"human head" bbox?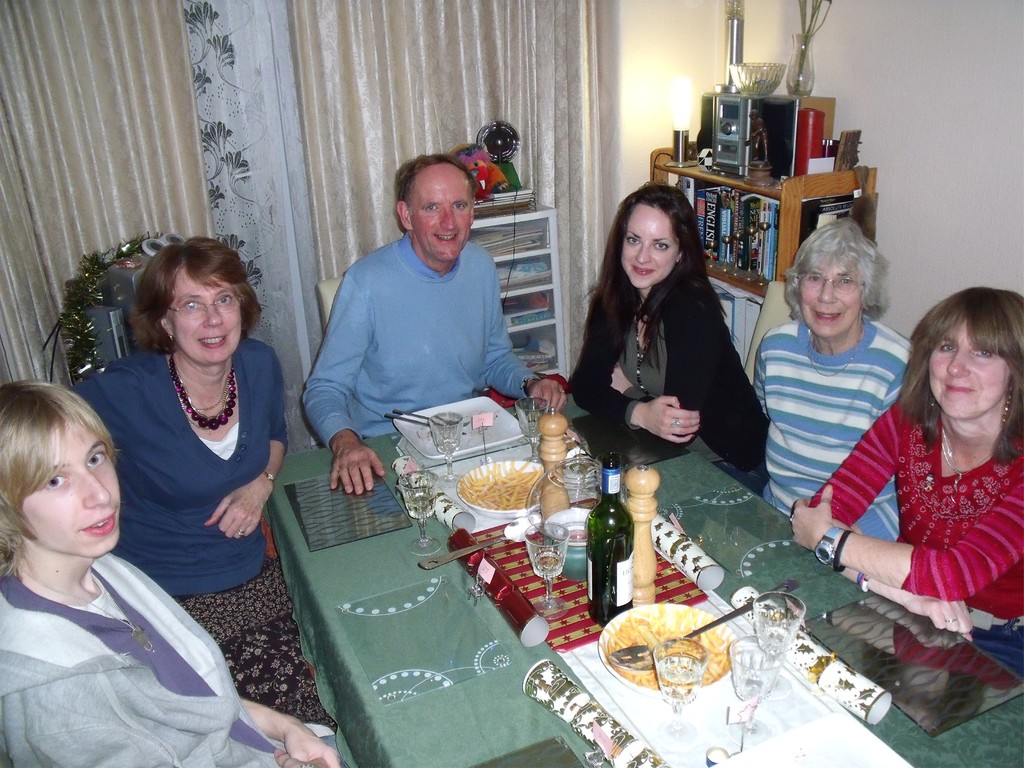
rect(617, 183, 707, 277)
